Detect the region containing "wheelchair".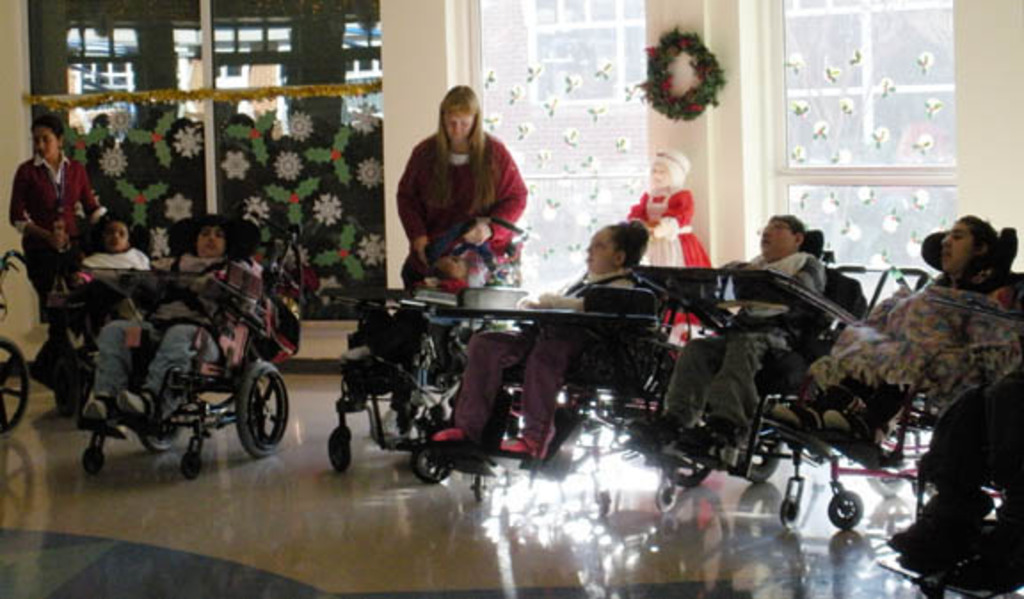
(x1=775, y1=267, x2=1022, y2=535).
